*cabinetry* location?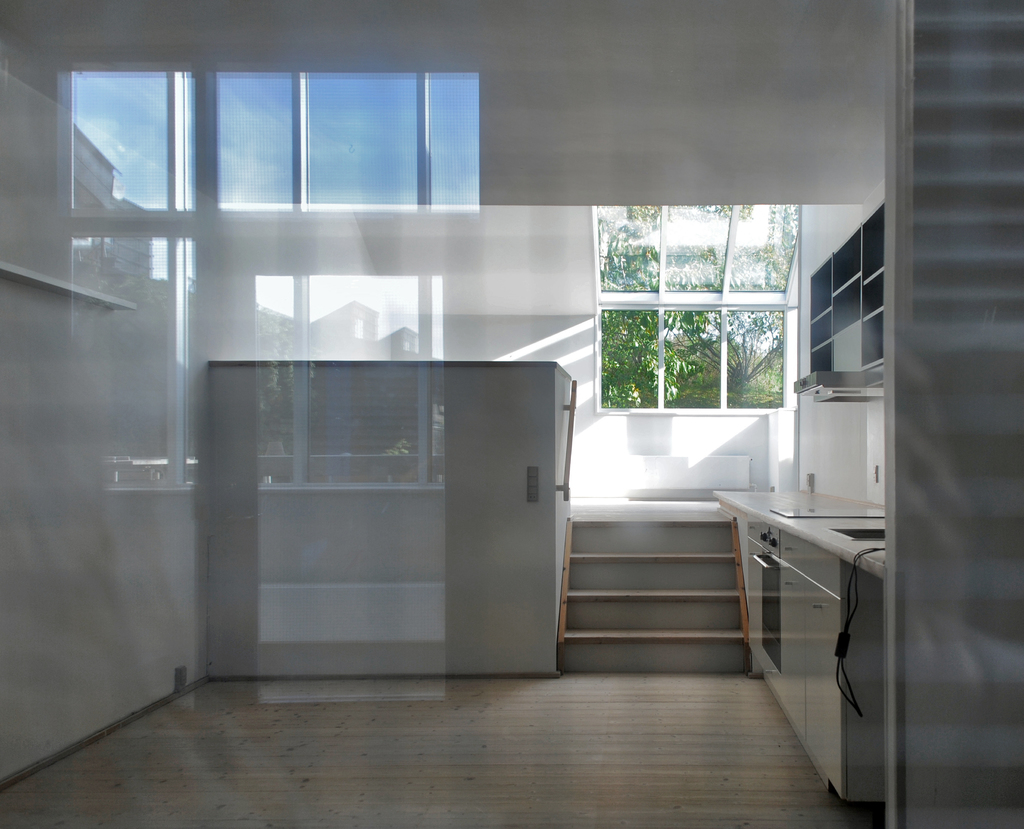
Rect(801, 581, 844, 793)
